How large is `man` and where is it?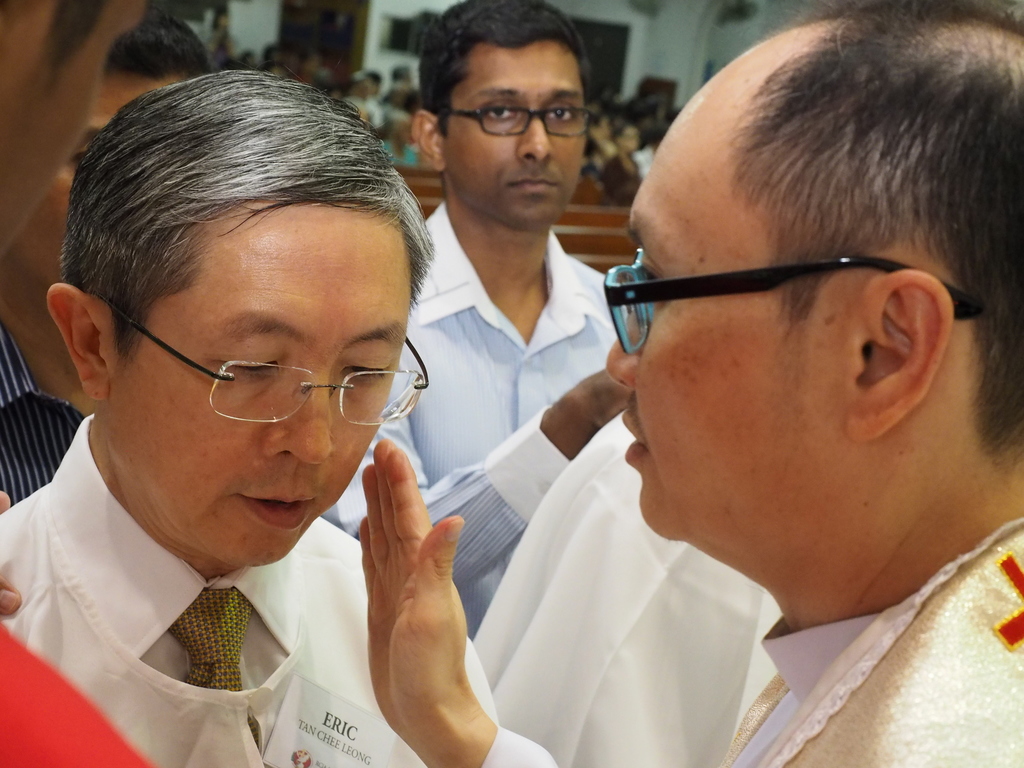
Bounding box: (0, 0, 149, 248).
